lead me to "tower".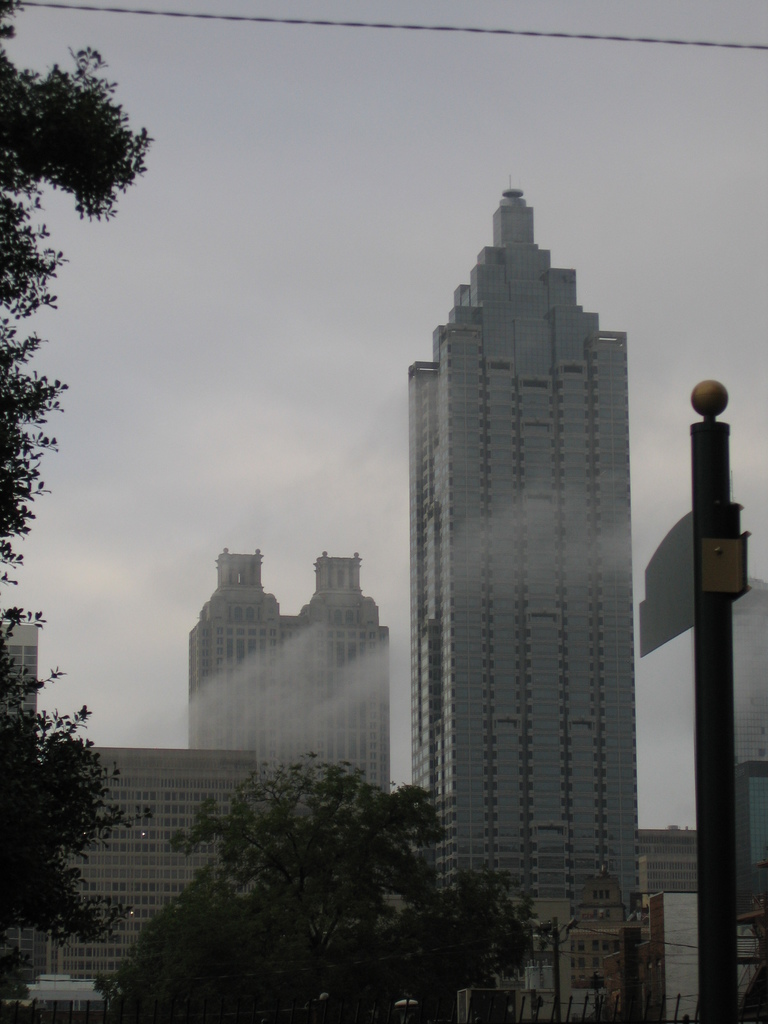
Lead to (186, 559, 379, 811).
